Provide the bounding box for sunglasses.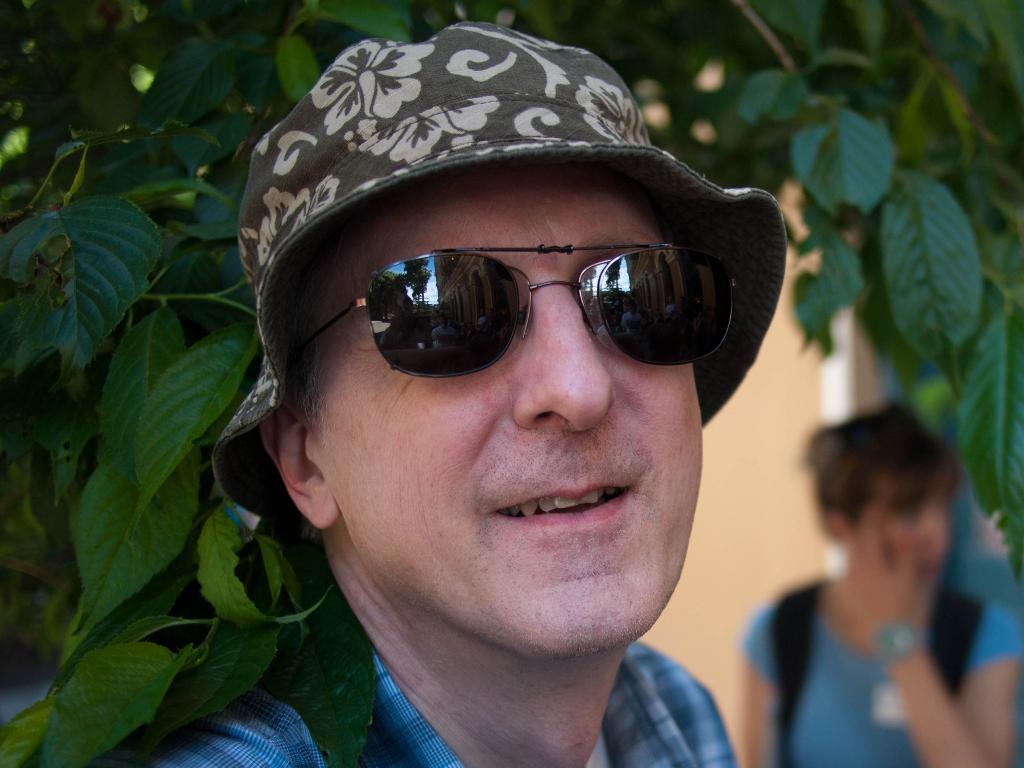
313, 242, 738, 378.
